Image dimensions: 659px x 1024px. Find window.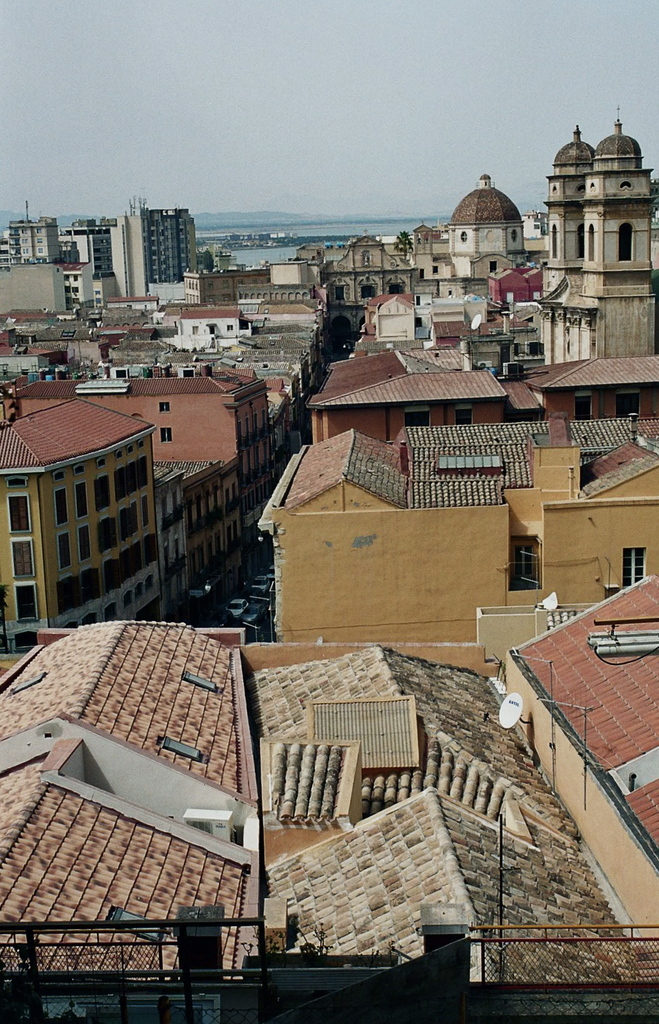
locate(578, 399, 593, 419).
